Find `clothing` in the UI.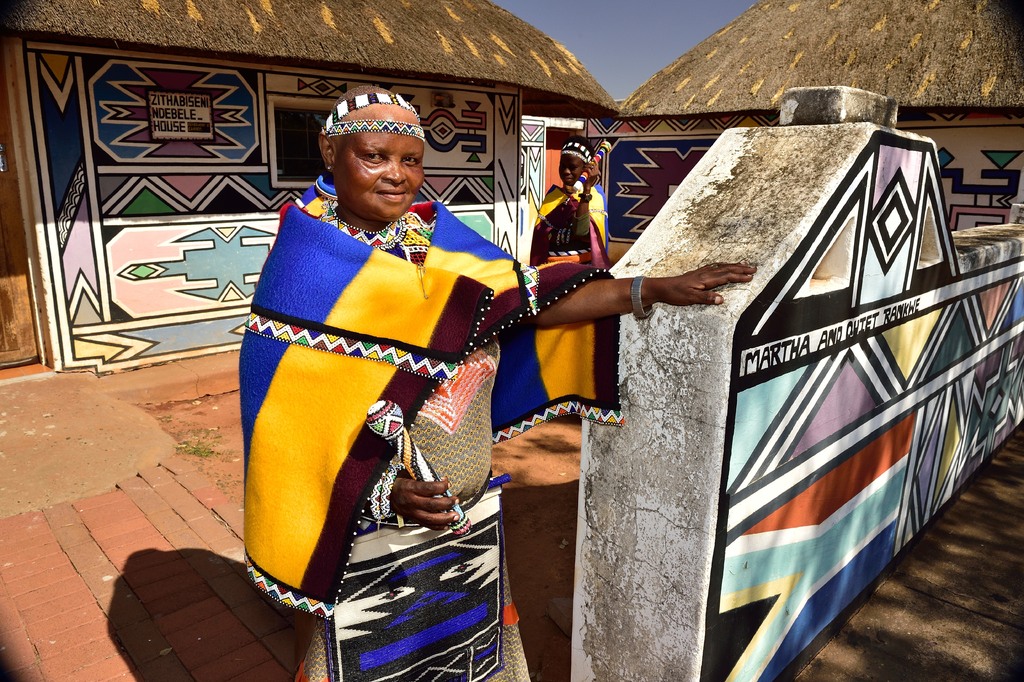
UI element at rect(247, 82, 634, 645).
